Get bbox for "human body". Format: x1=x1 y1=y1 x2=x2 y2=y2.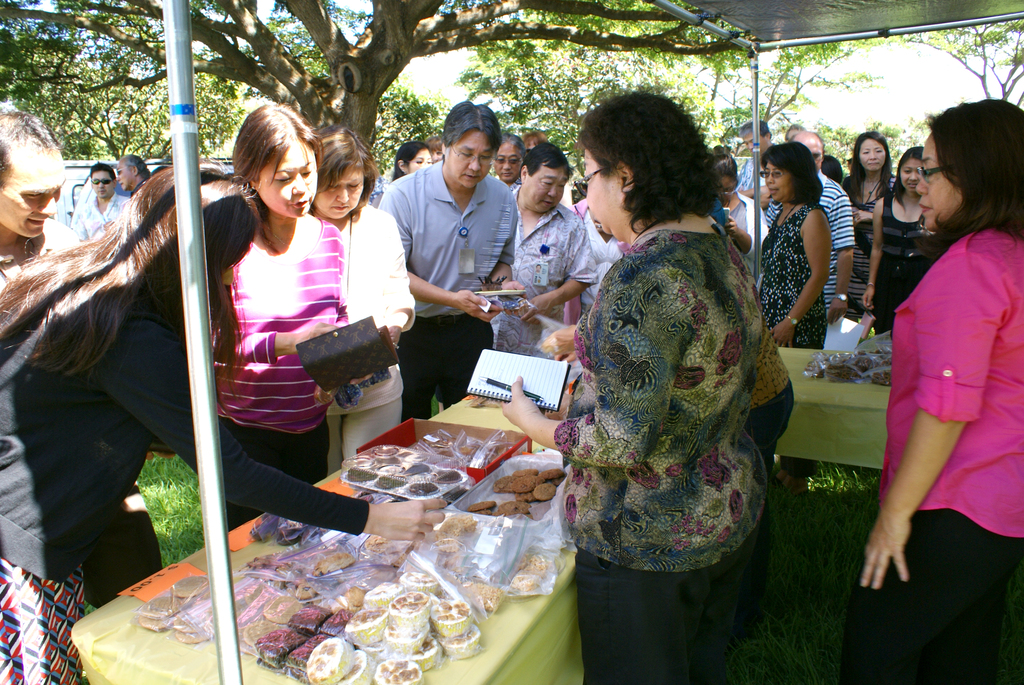
x1=309 y1=122 x2=424 y2=475.
